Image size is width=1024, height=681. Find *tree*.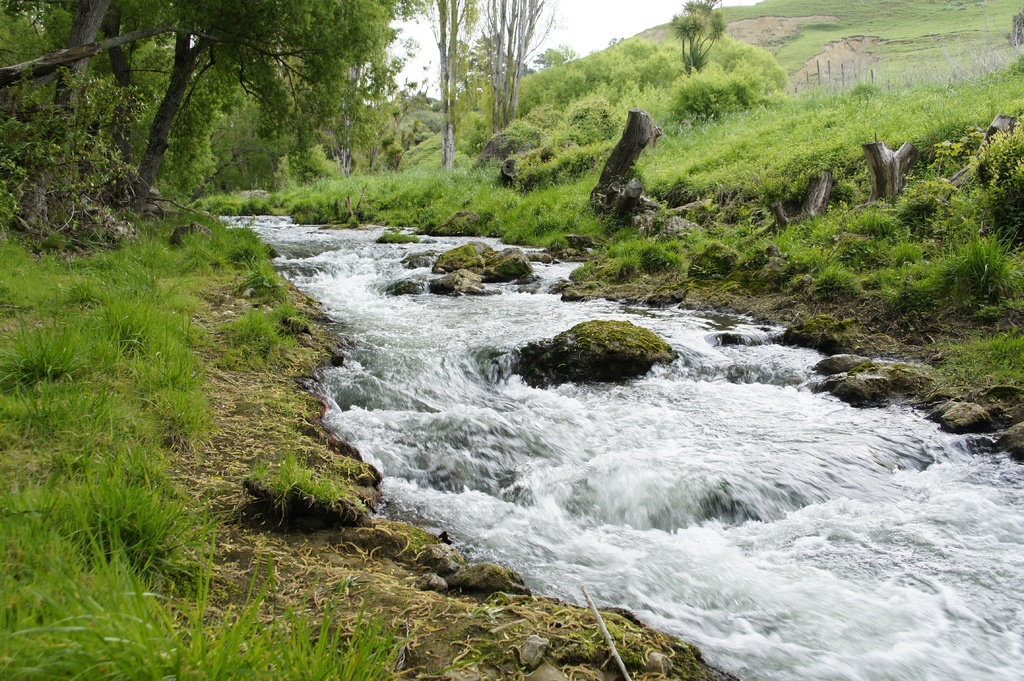
x1=494, y1=0, x2=563, y2=143.
